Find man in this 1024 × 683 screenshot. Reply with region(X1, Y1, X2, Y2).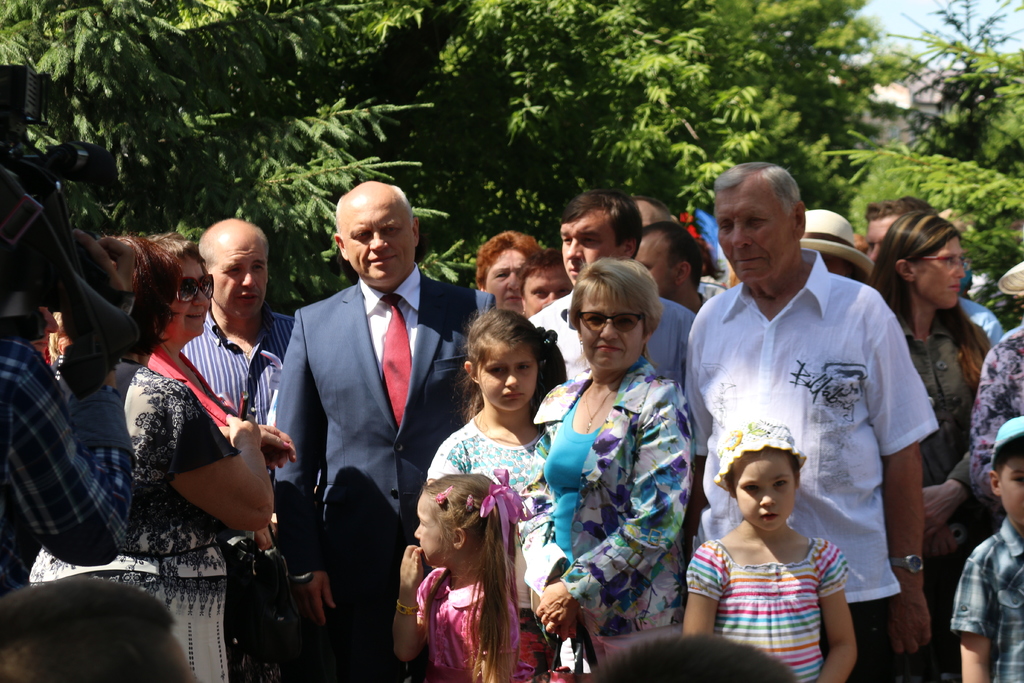
region(687, 160, 938, 682).
